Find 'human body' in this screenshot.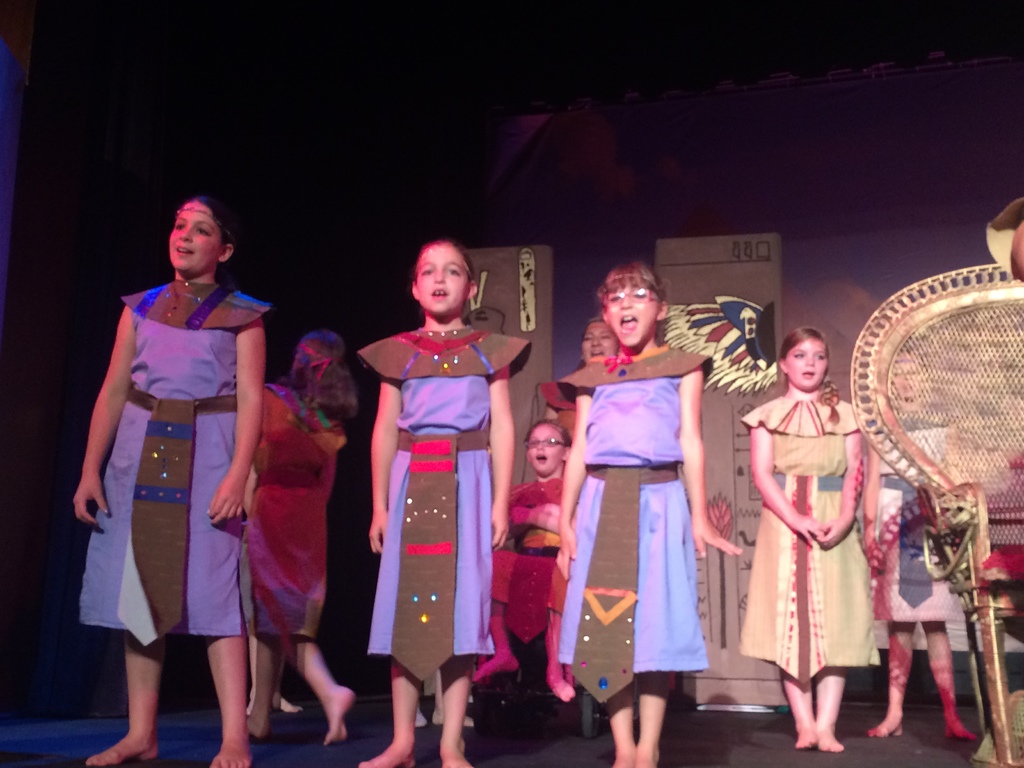
The bounding box for 'human body' is l=863, t=351, r=986, b=742.
